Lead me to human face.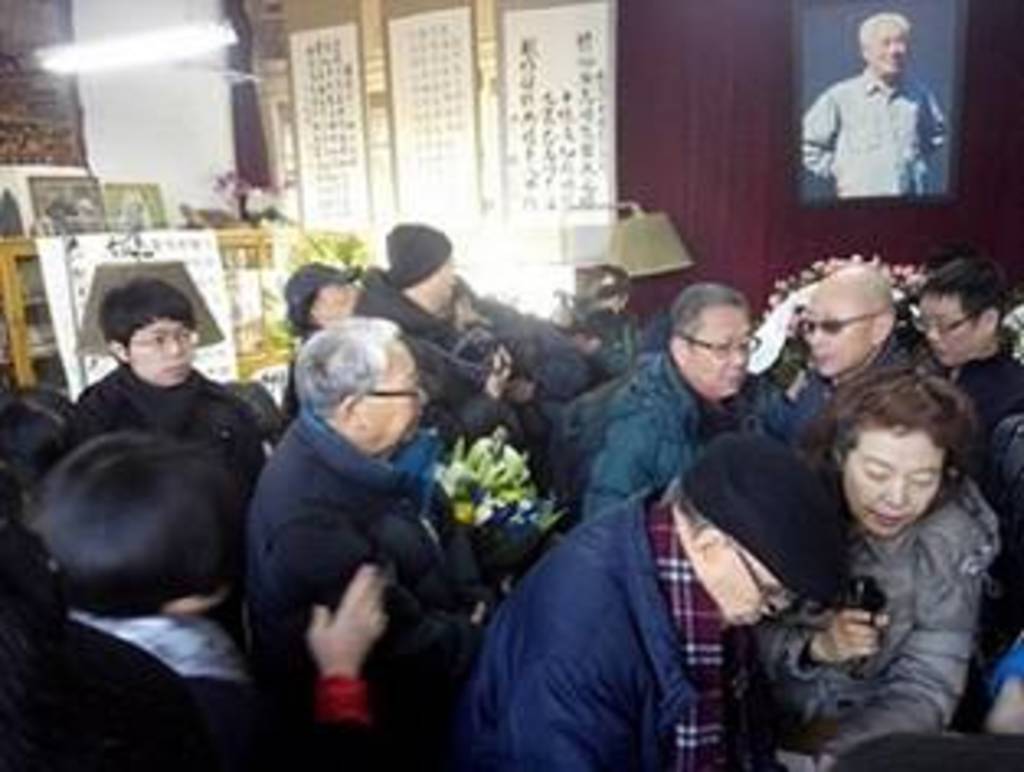
Lead to l=916, t=291, r=988, b=363.
